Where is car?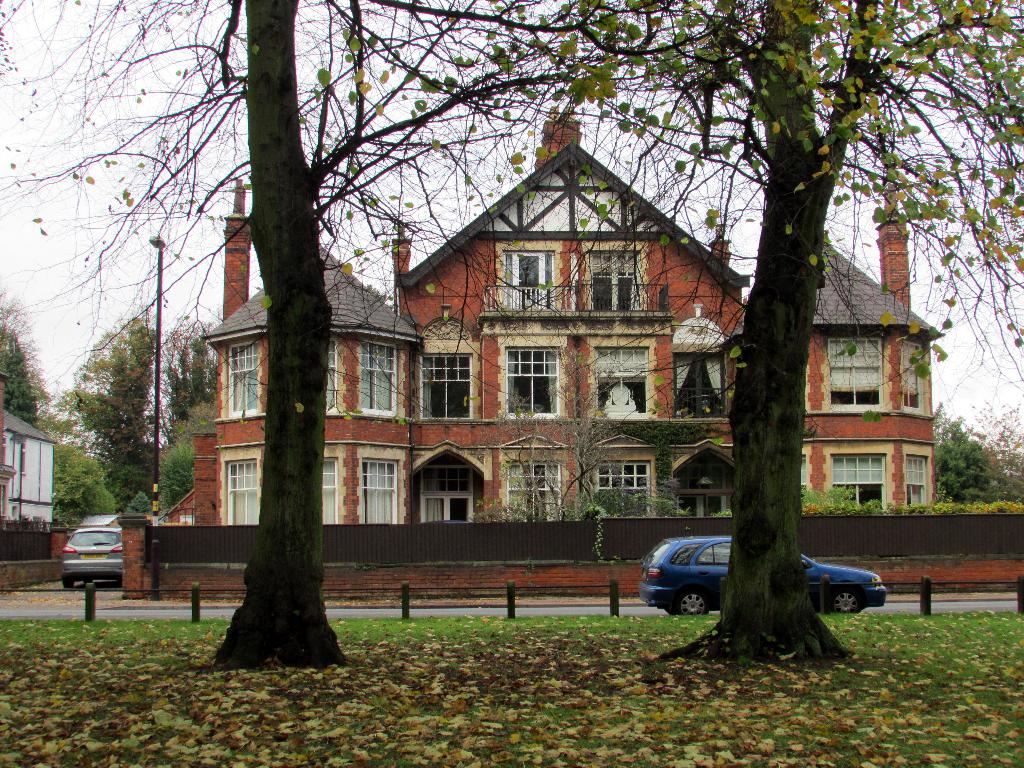
<box>636,534,886,618</box>.
